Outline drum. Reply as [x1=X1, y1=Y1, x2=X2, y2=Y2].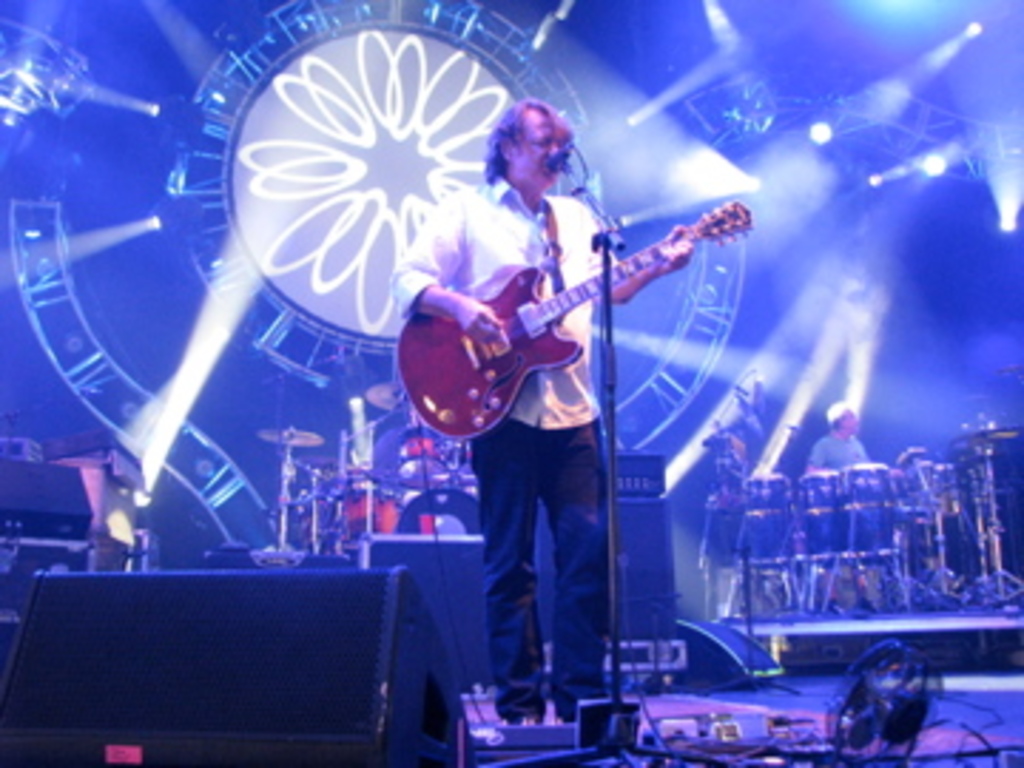
[x1=791, y1=461, x2=842, y2=572].
